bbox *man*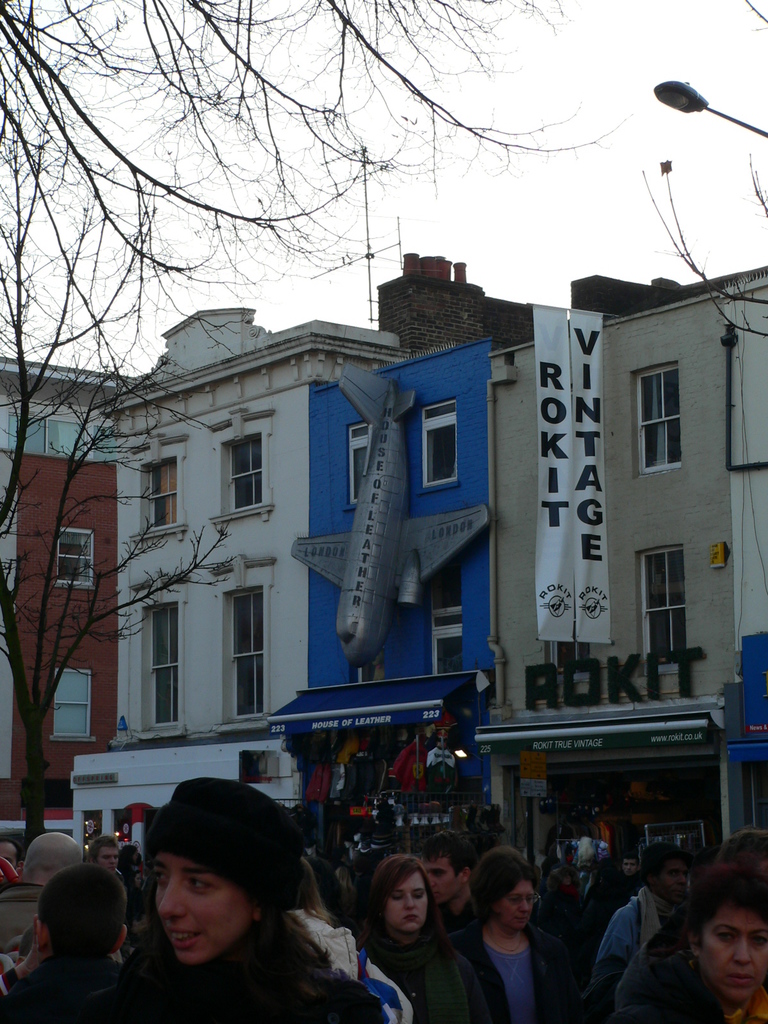
<box>610,849,646,904</box>
